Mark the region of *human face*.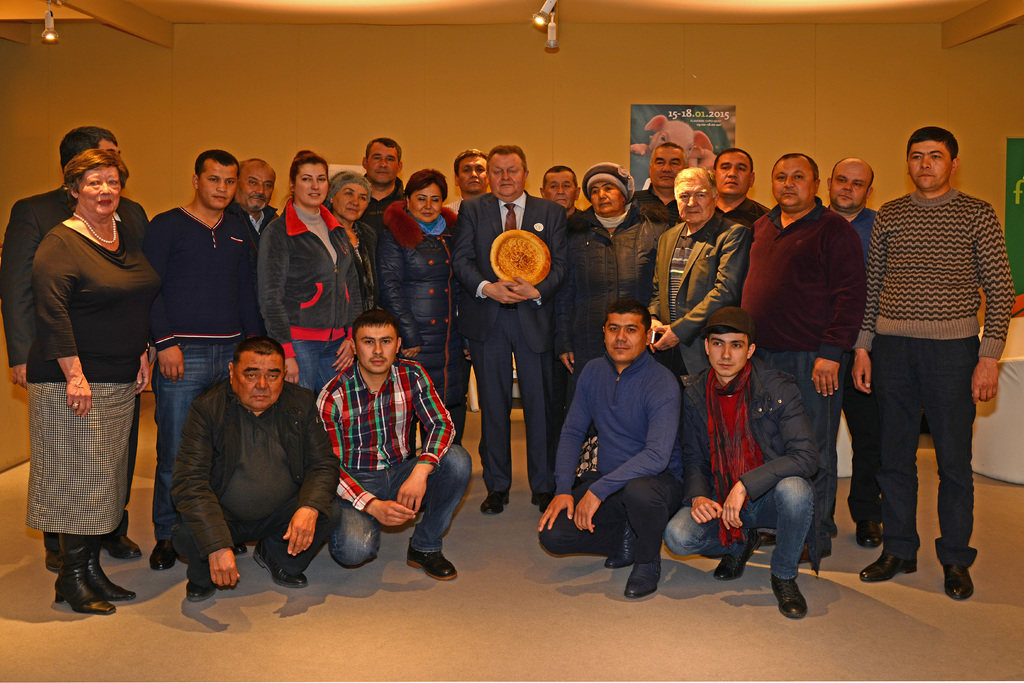
Region: select_region(456, 156, 488, 194).
